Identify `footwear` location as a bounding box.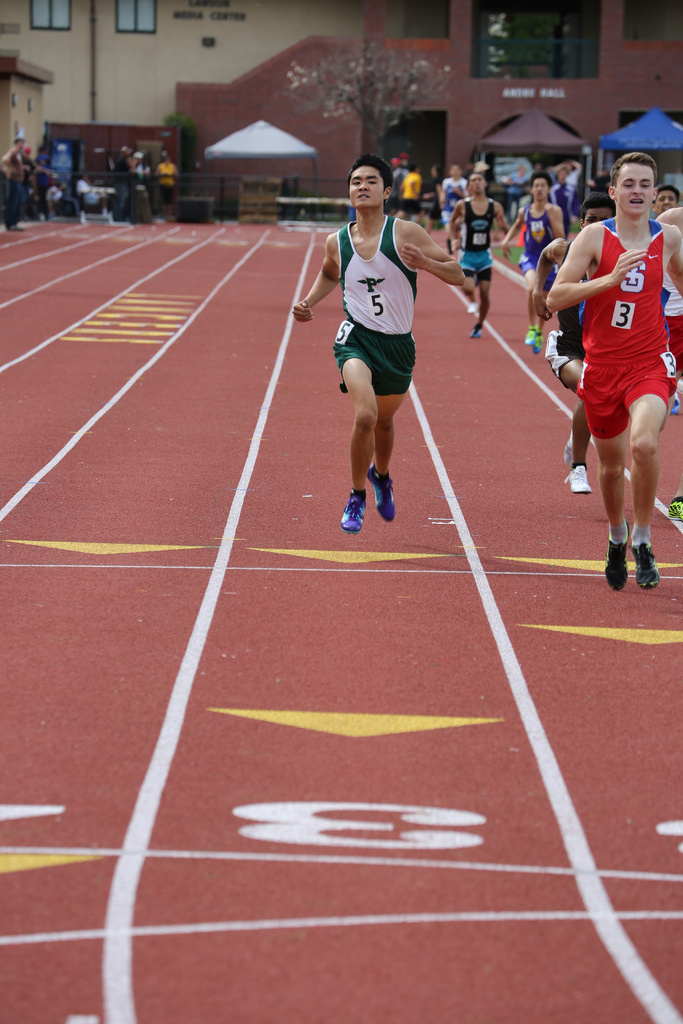
crop(470, 328, 483, 337).
